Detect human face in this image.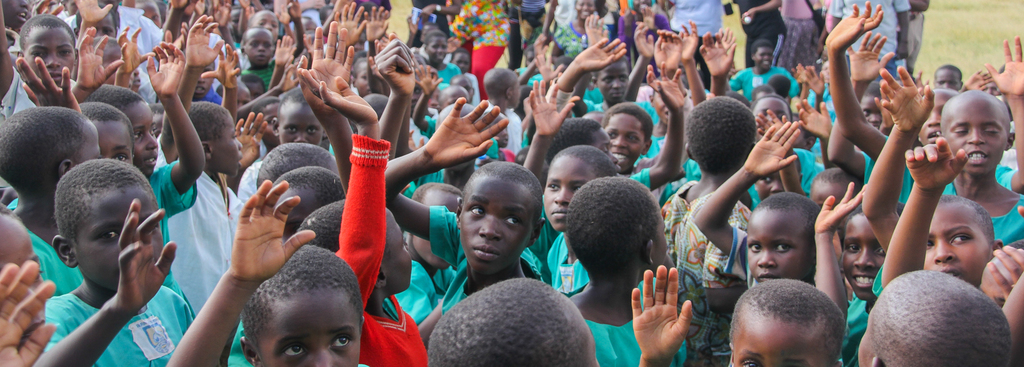
Detection: bbox(216, 112, 243, 174).
